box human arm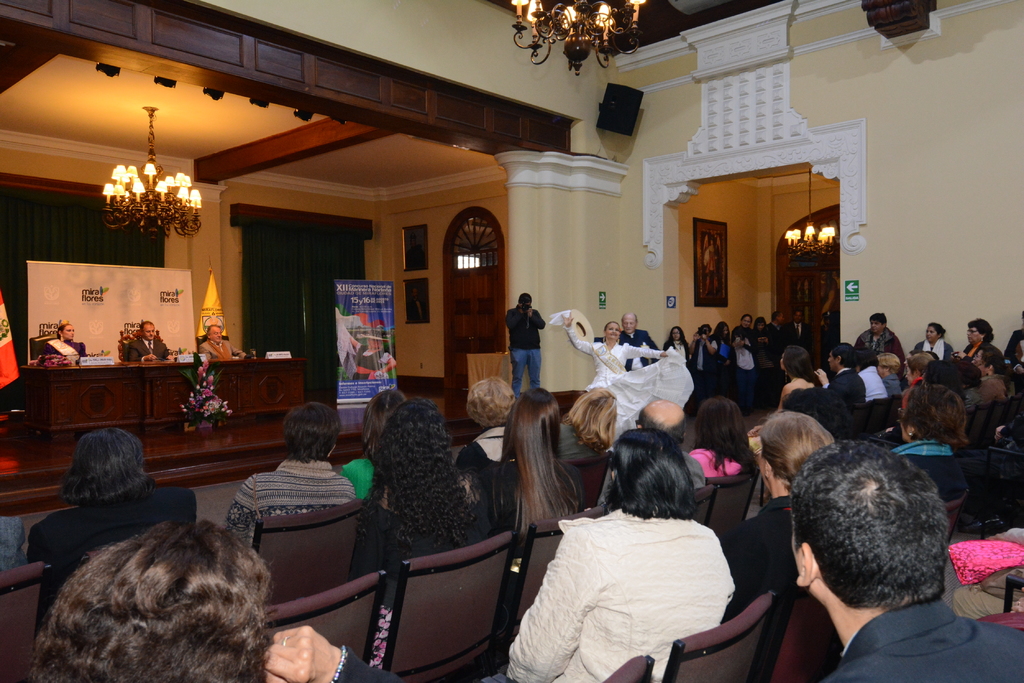
pyautogui.locateOnScreen(640, 330, 661, 348)
